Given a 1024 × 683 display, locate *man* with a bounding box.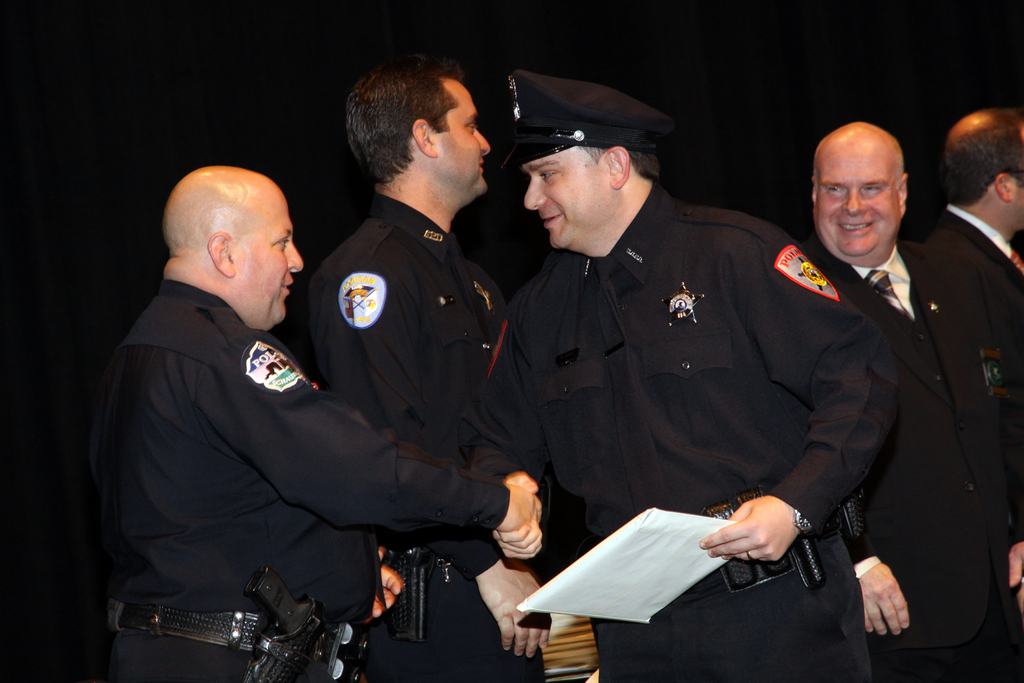
Located: <bbox>468, 66, 902, 682</bbox>.
